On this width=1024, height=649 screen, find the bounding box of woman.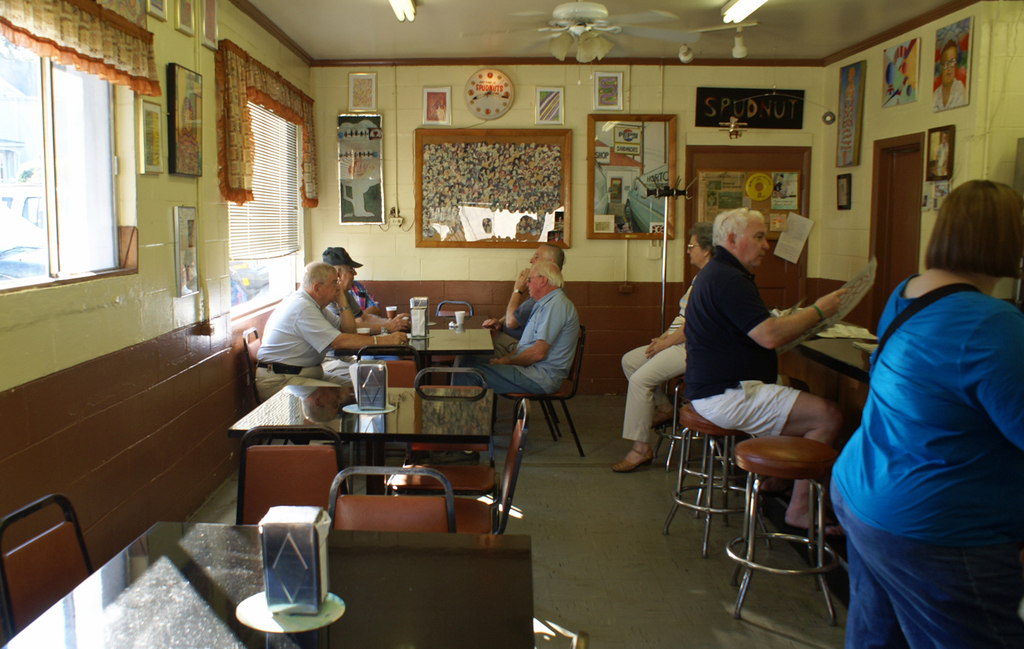
Bounding box: bbox(611, 227, 717, 466).
